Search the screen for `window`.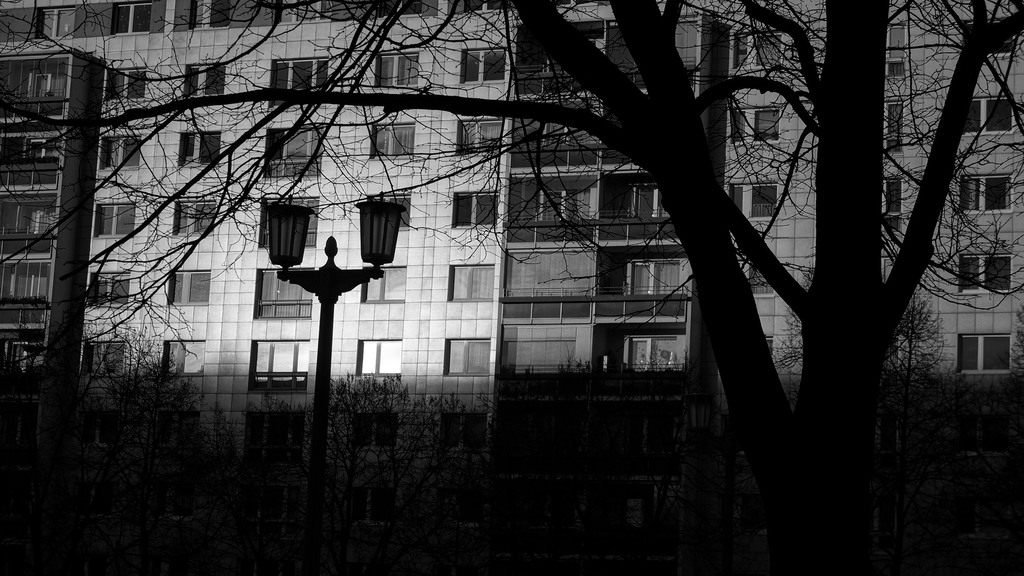
Found at left=373, top=50, right=423, bottom=88.
